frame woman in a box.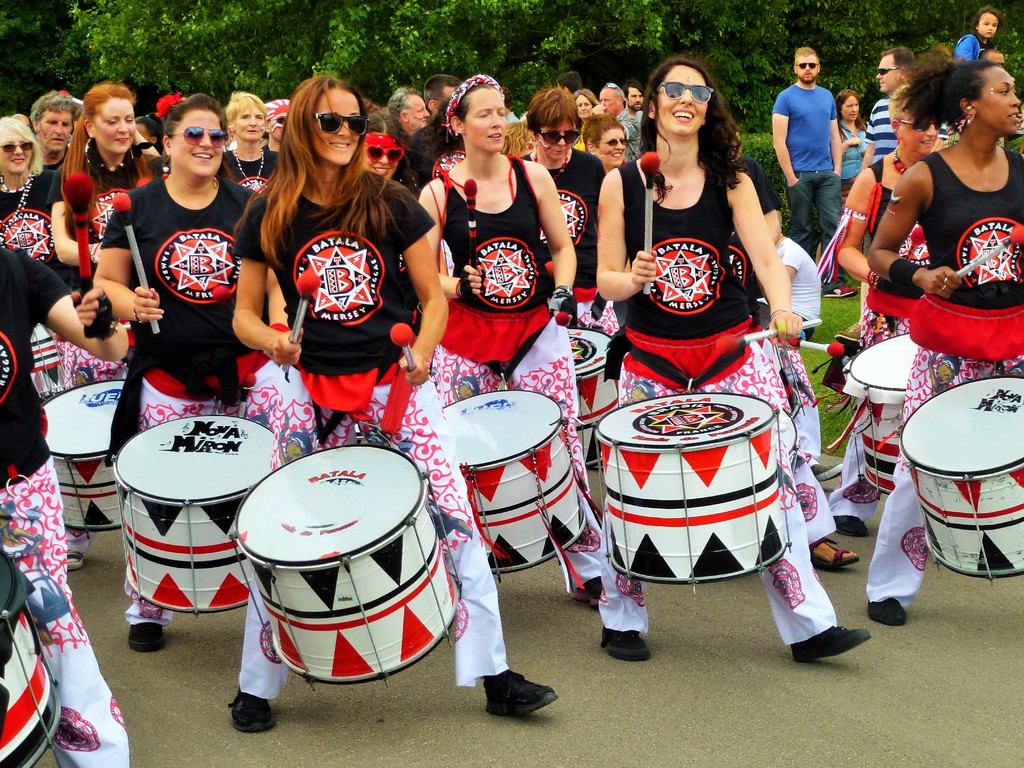
crop(824, 92, 871, 208).
